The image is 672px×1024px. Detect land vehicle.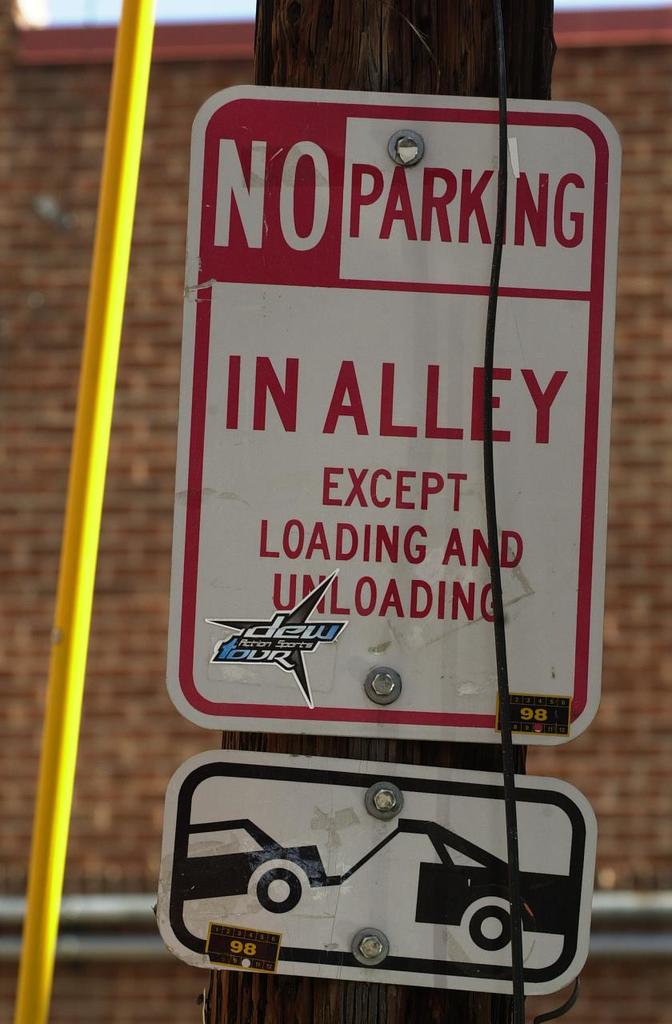
Detection: 183, 811, 330, 910.
